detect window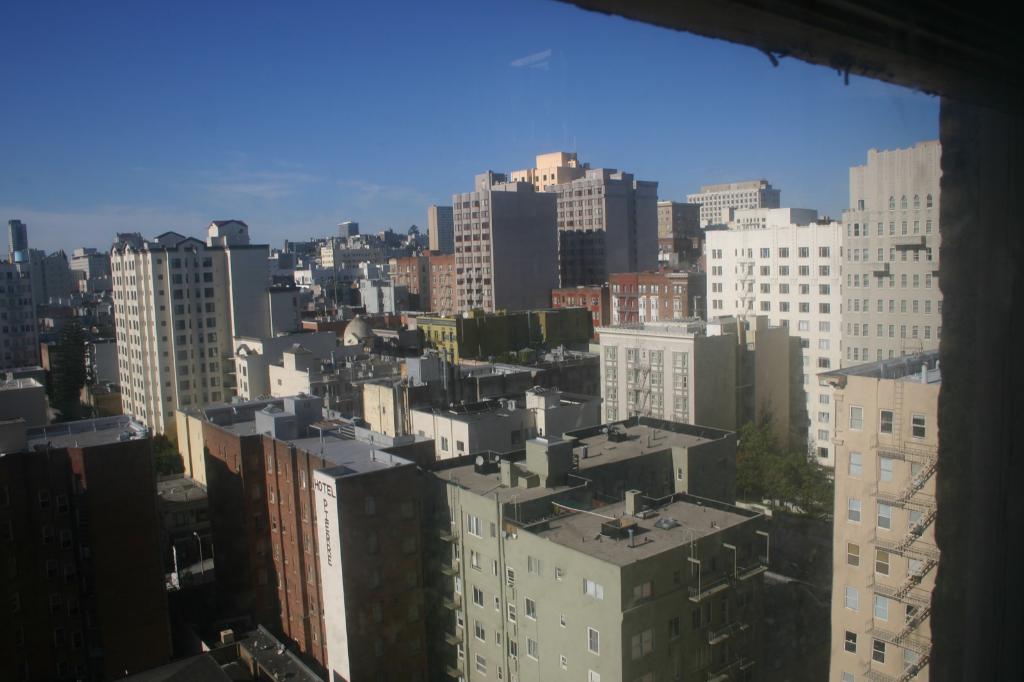
left=817, top=396, right=829, bottom=404
